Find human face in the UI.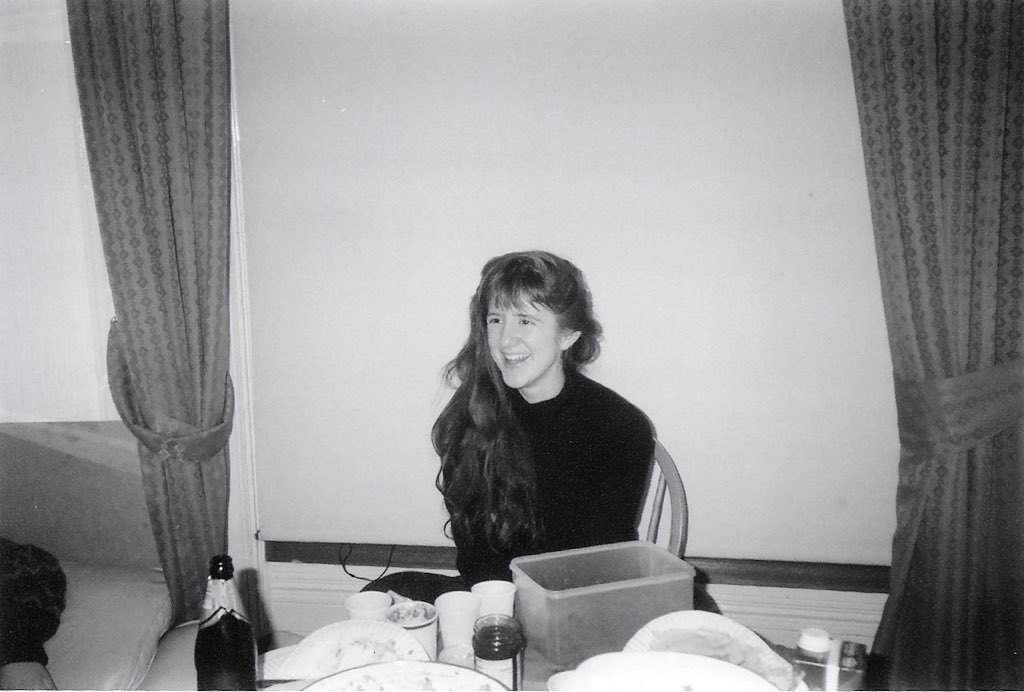
UI element at bbox=[483, 291, 563, 389].
